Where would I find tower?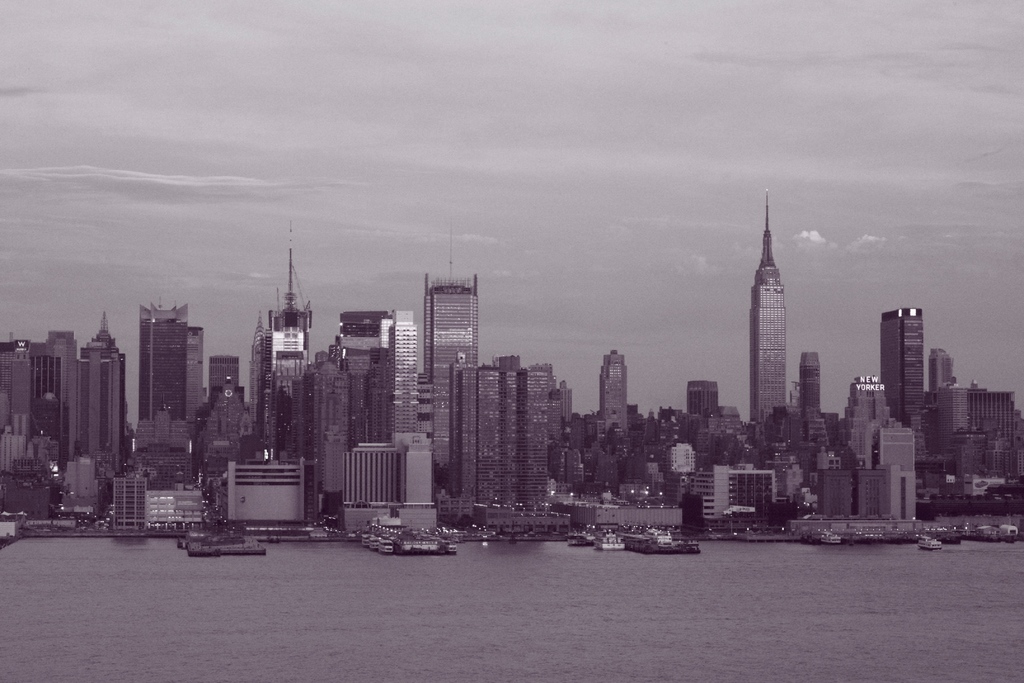
At select_region(331, 300, 397, 453).
